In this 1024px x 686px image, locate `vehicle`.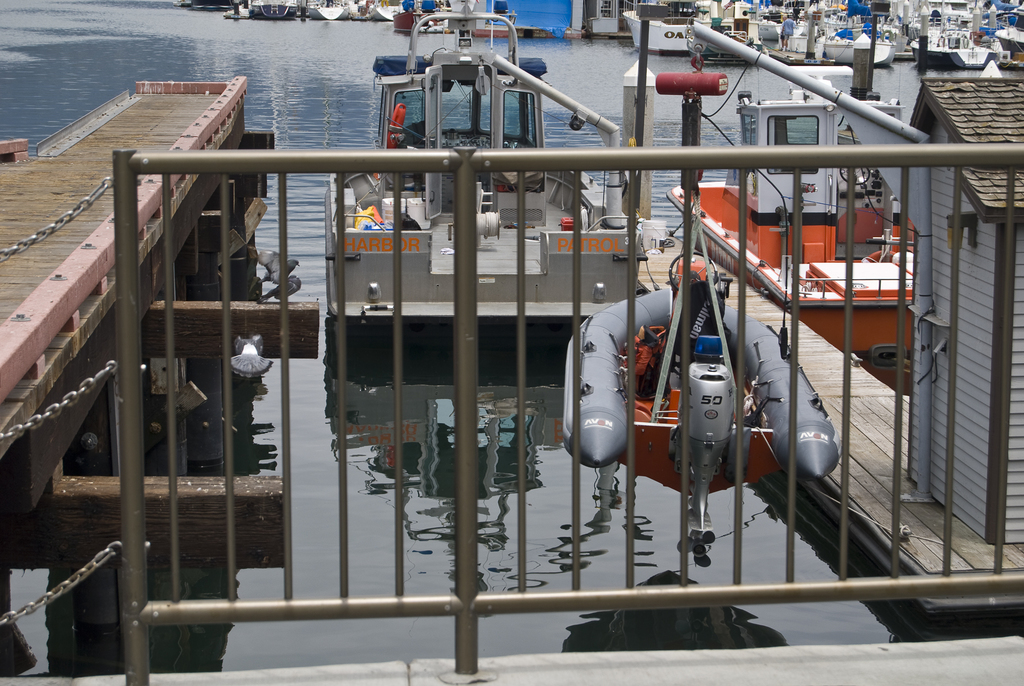
Bounding box: detection(324, 0, 646, 324).
